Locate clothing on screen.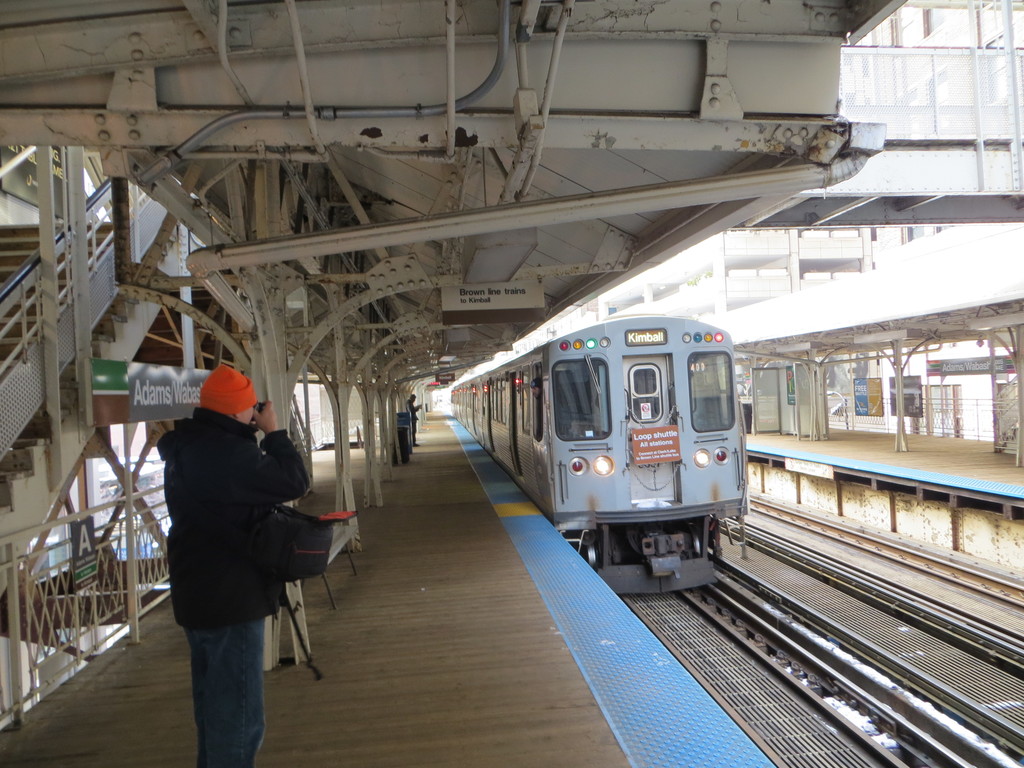
On screen at (151, 401, 311, 767).
